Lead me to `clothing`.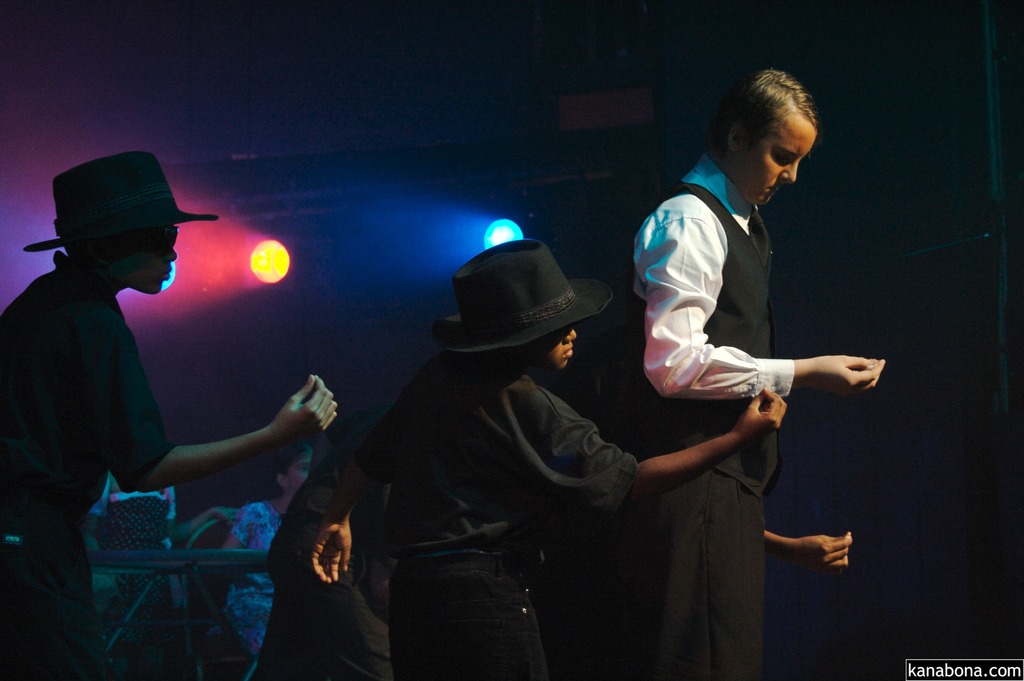
Lead to [231, 495, 289, 653].
